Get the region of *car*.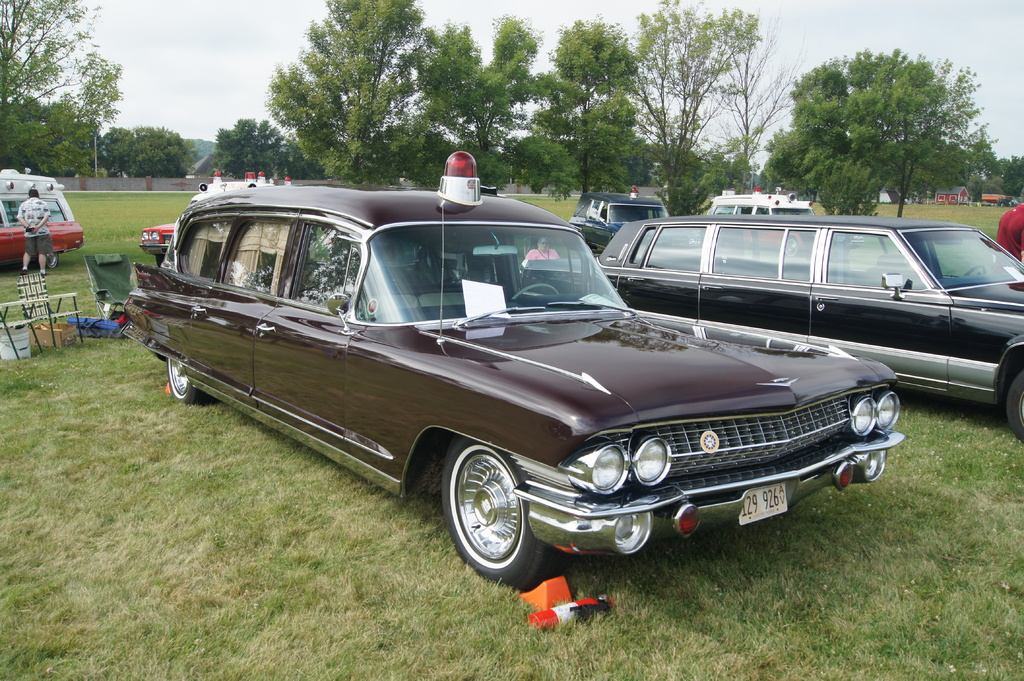
bbox=(566, 188, 666, 259).
